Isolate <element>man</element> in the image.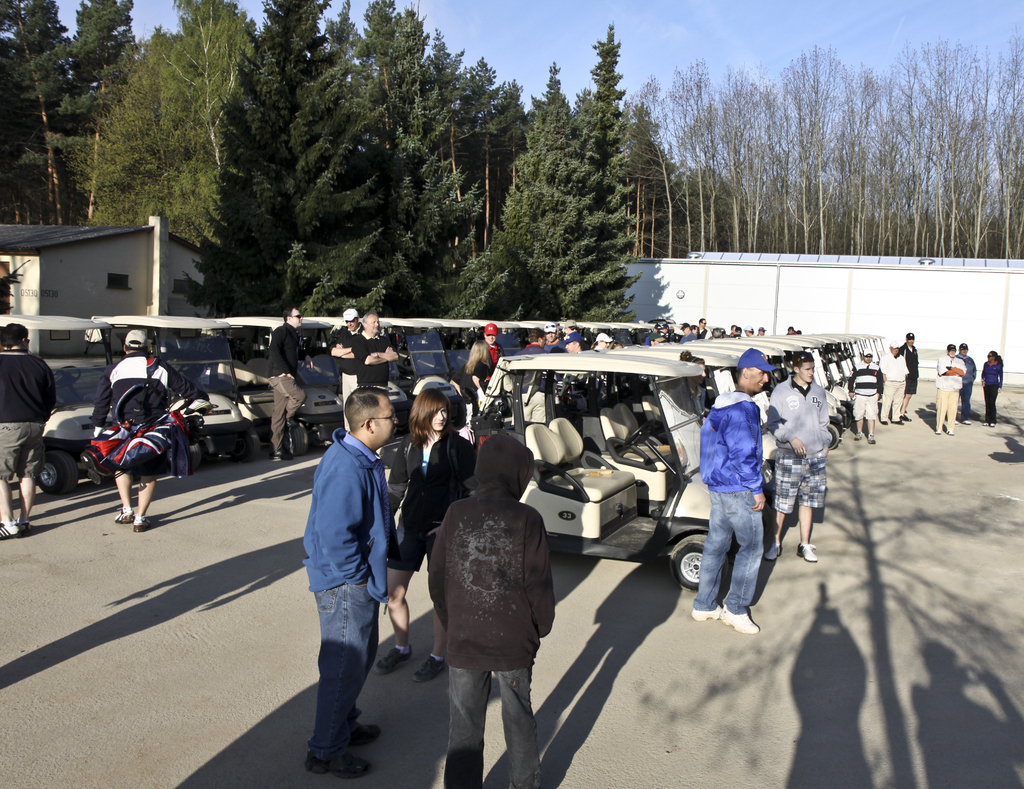
Isolated region: x1=901, y1=329, x2=916, y2=418.
